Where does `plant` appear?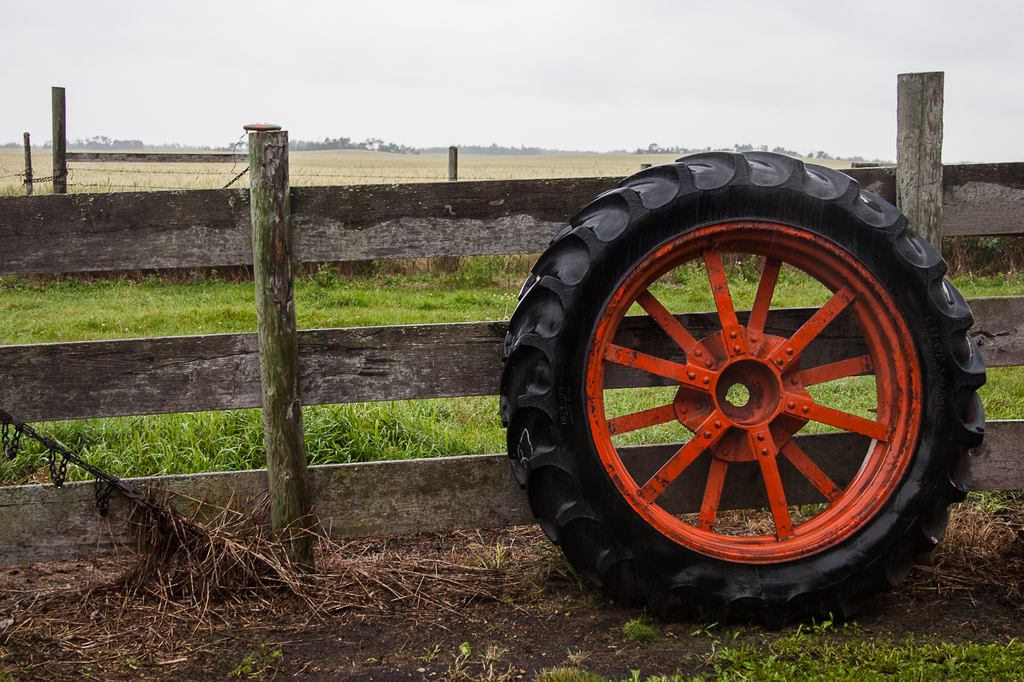
Appears at crop(970, 490, 1023, 515).
